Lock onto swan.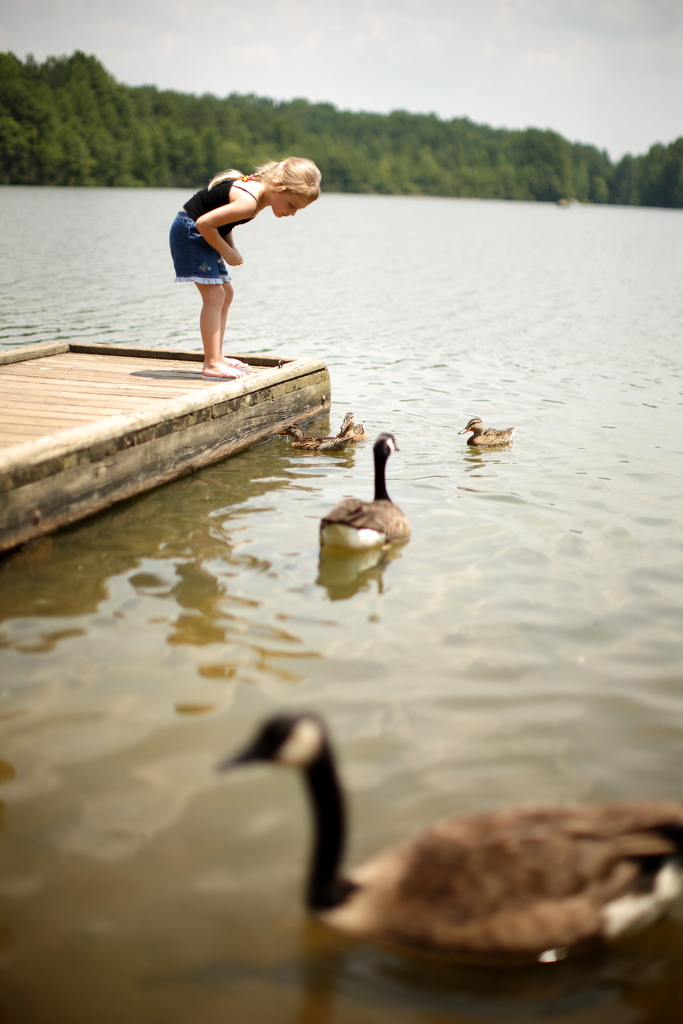
Locked: <region>449, 413, 520, 449</region>.
